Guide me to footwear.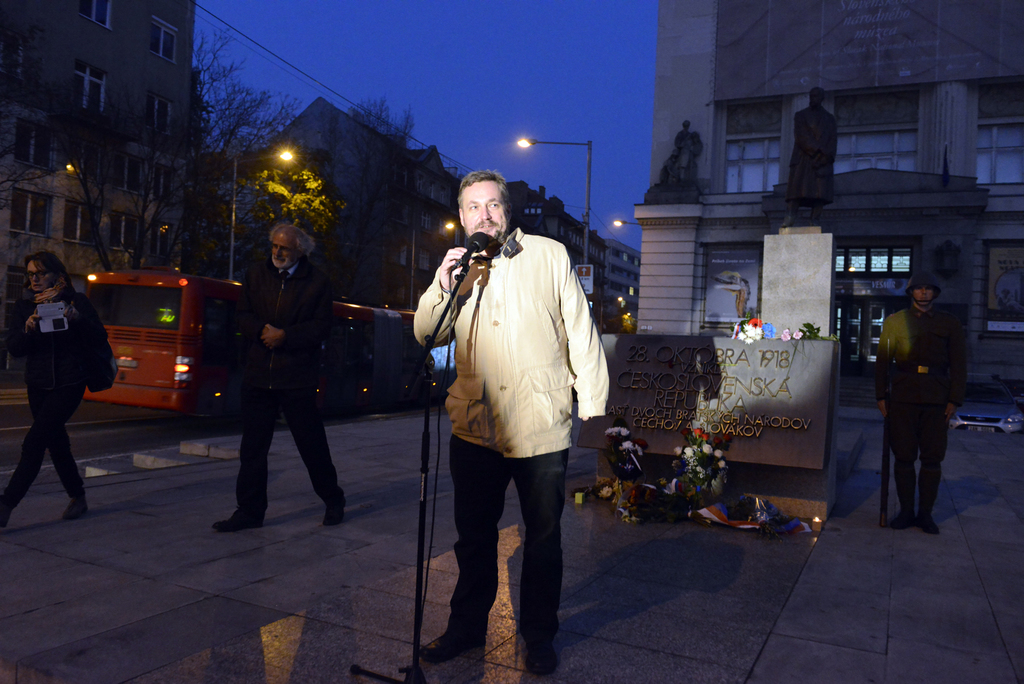
Guidance: <bbox>520, 636, 560, 674</bbox>.
